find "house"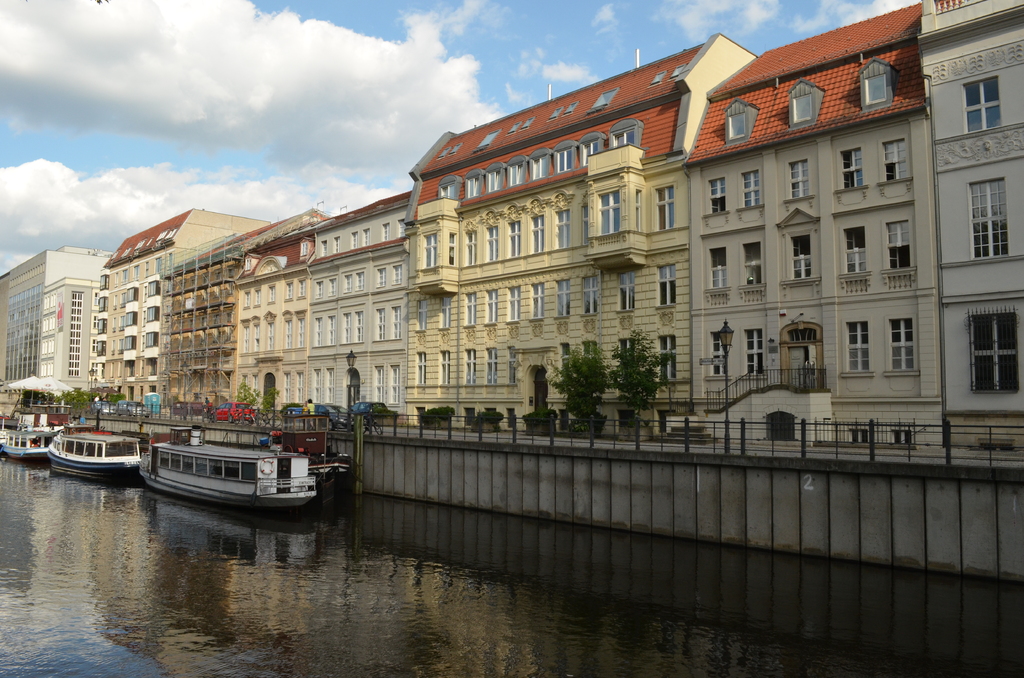
pyautogui.locateOnScreen(307, 190, 412, 425)
